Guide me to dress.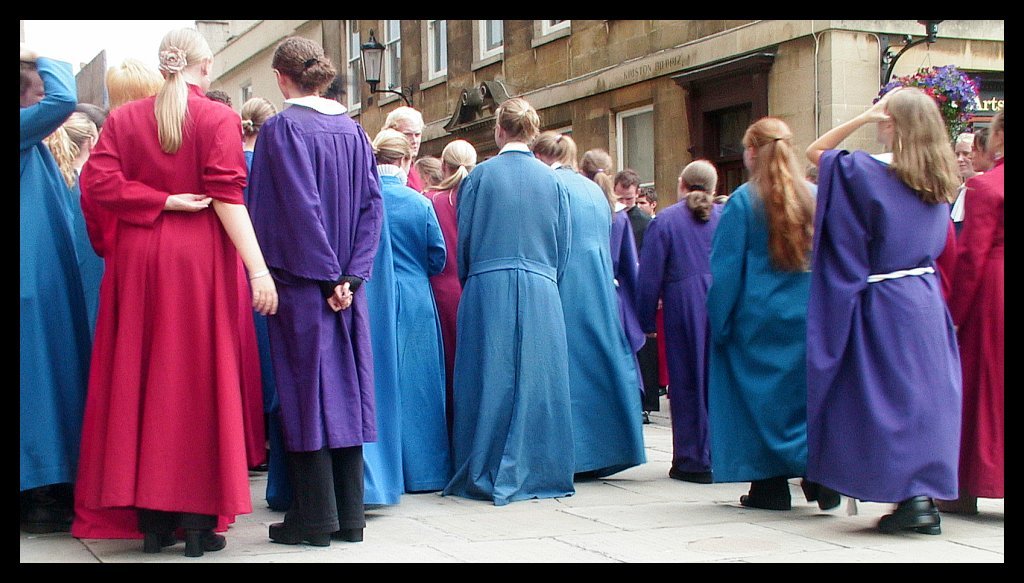
Guidance: 554:162:647:483.
